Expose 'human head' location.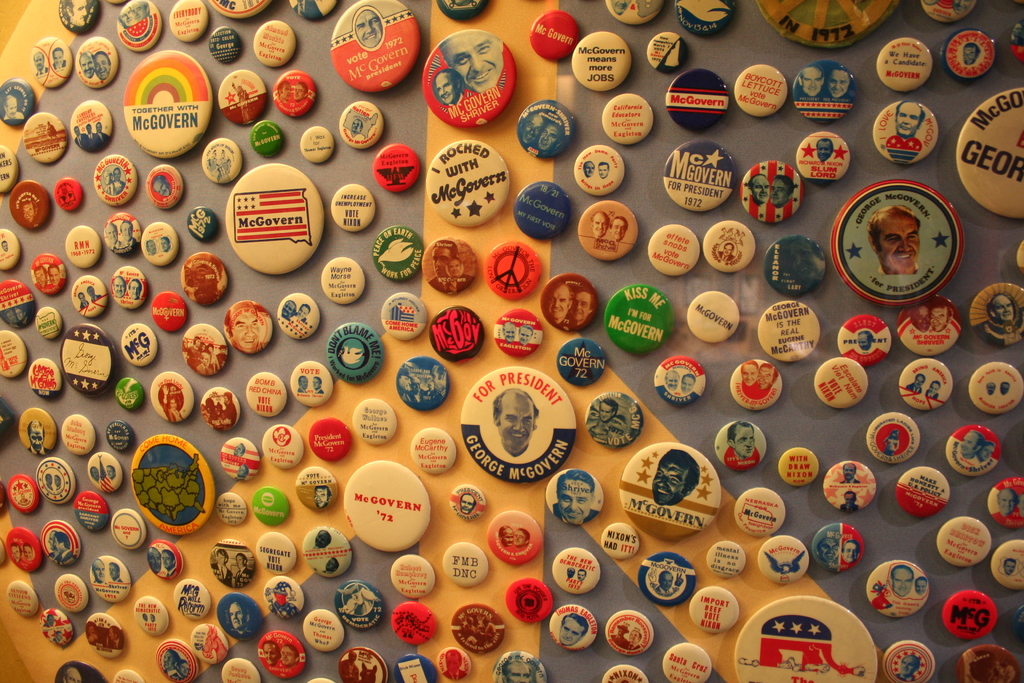
Exposed at 680, 374, 697, 392.
